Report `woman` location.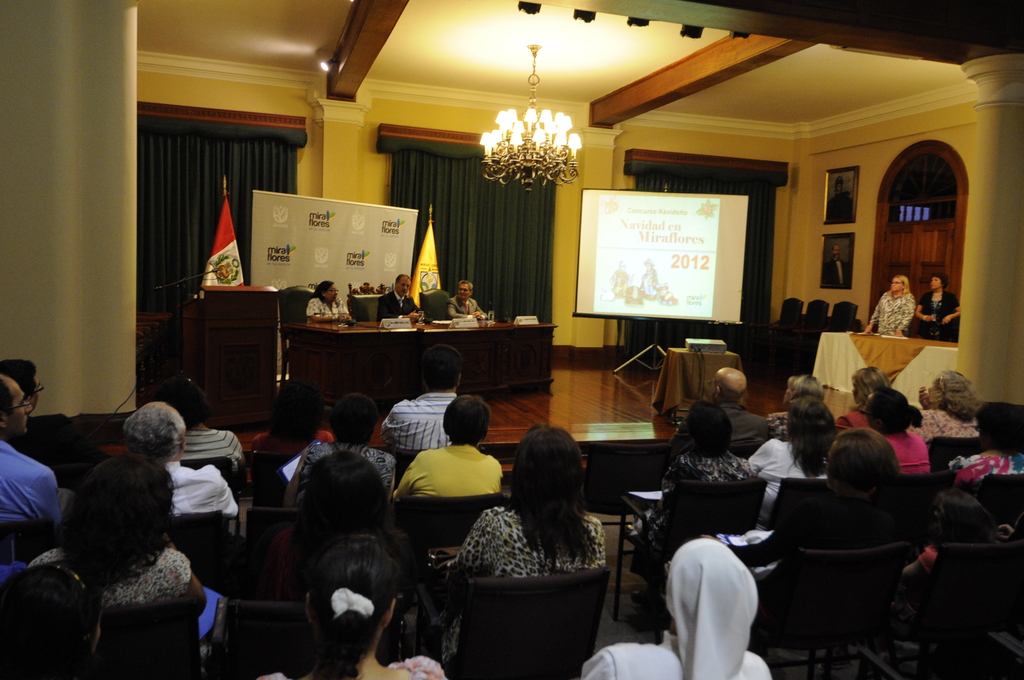
Report: [left=917, top=275, right=957, bottom=343].
